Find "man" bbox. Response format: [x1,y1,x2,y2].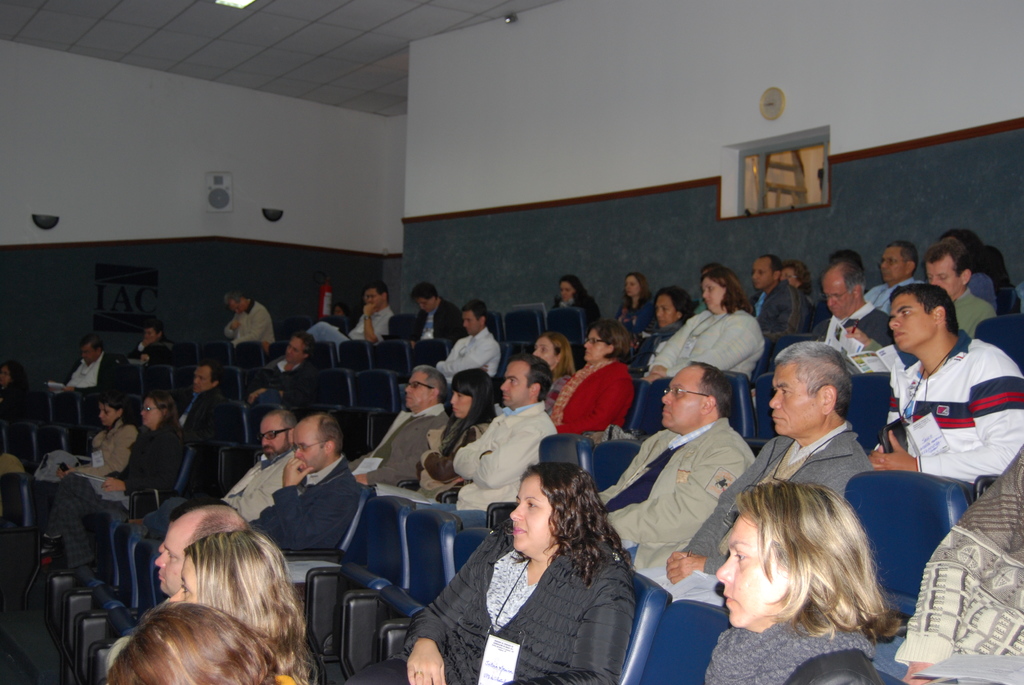
[635,343,877,608].
